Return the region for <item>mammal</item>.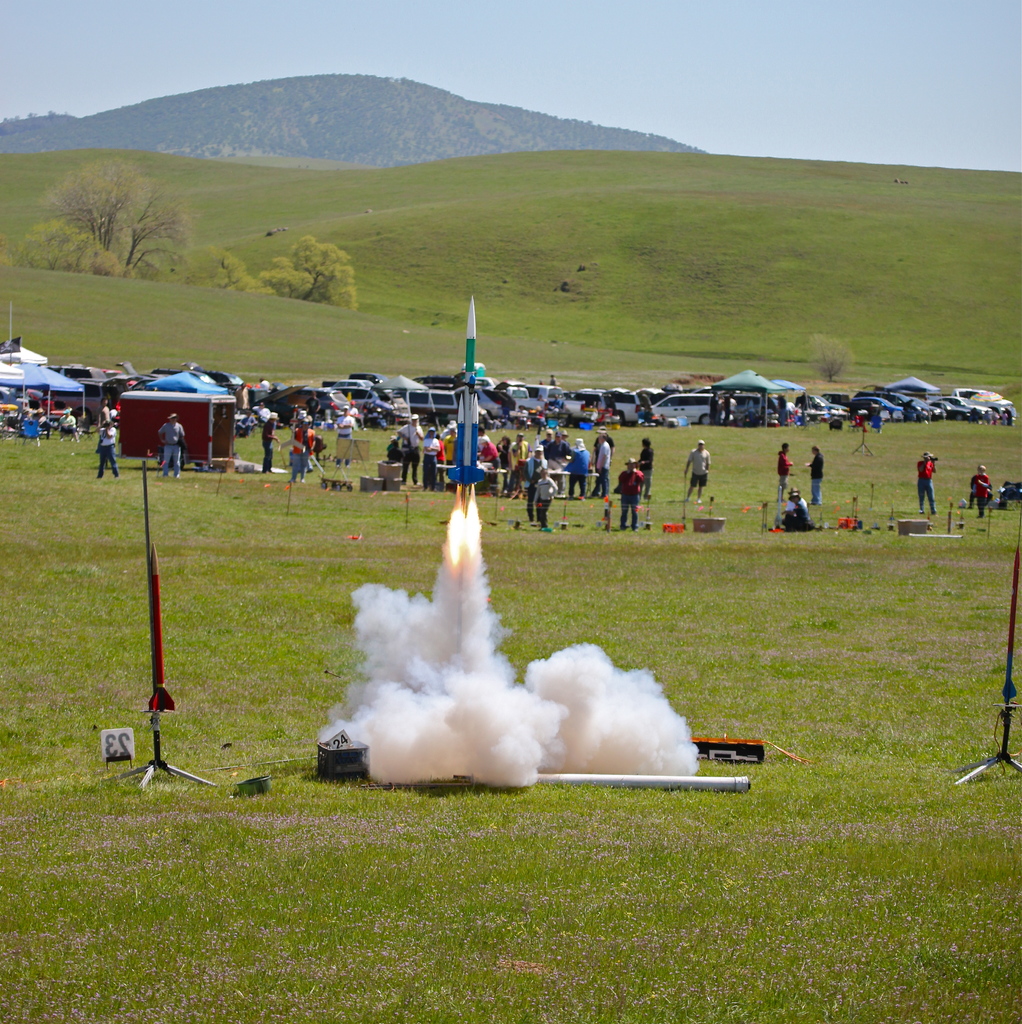
(337, 406, 356, 462).
